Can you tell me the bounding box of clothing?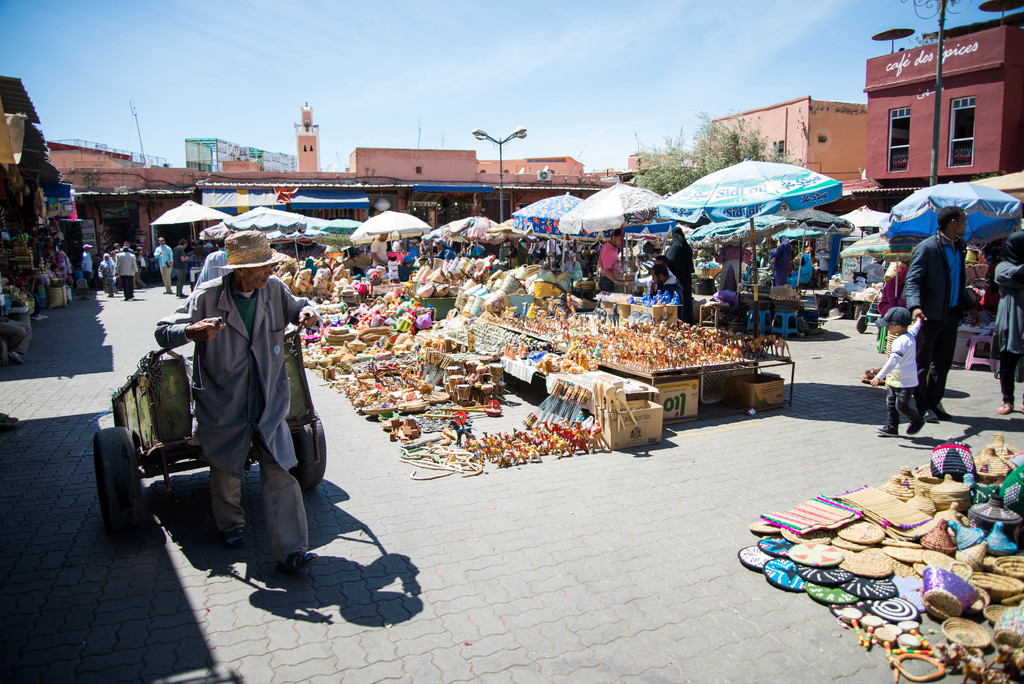
bbox(869, 316, 924, 424).
